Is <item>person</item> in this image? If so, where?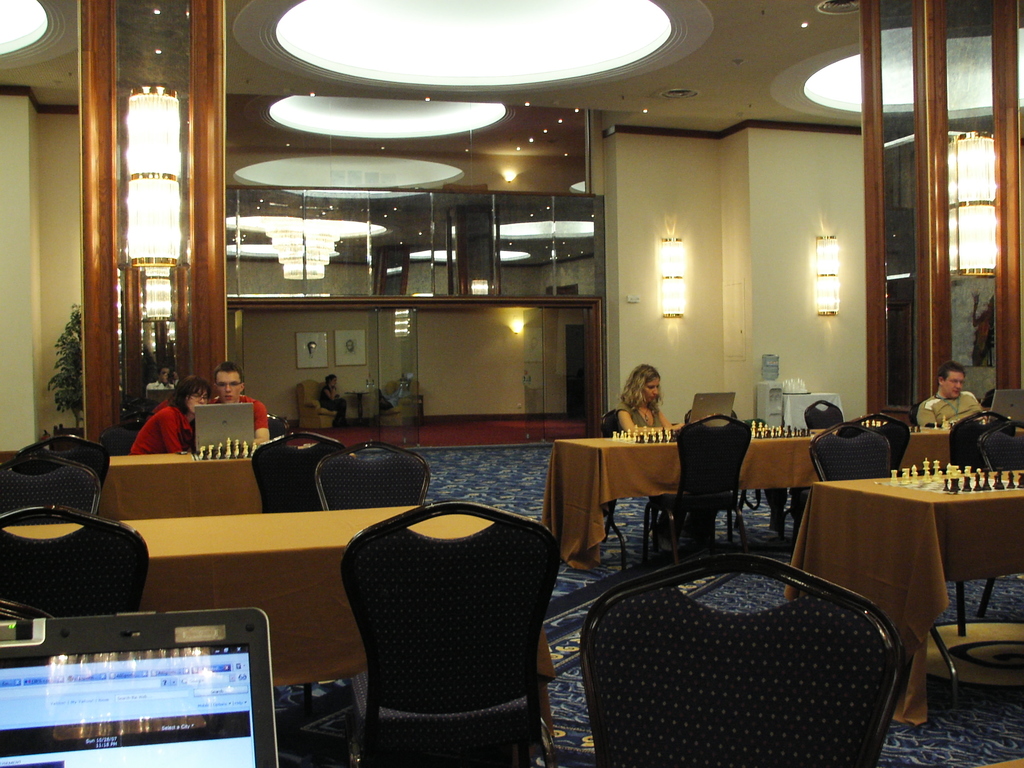
Yes, at bbox=(208, 361, 271, 445).
